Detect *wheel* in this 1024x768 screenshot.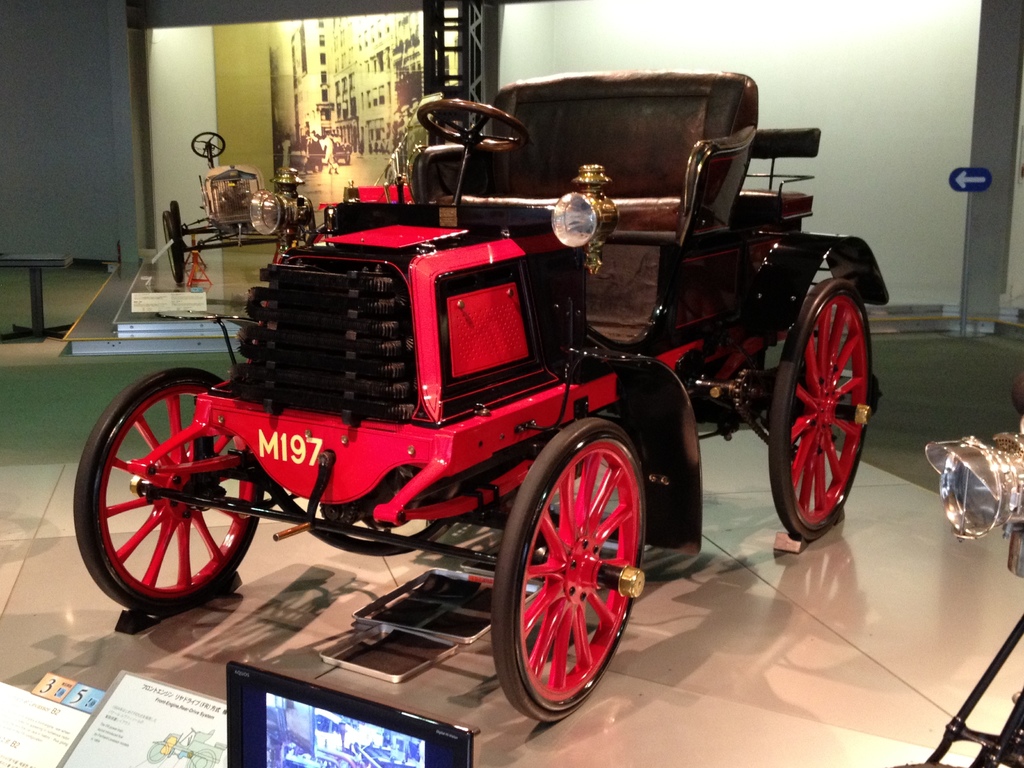
Detection: x1=300 y1=196 x2=316 y2=246.
